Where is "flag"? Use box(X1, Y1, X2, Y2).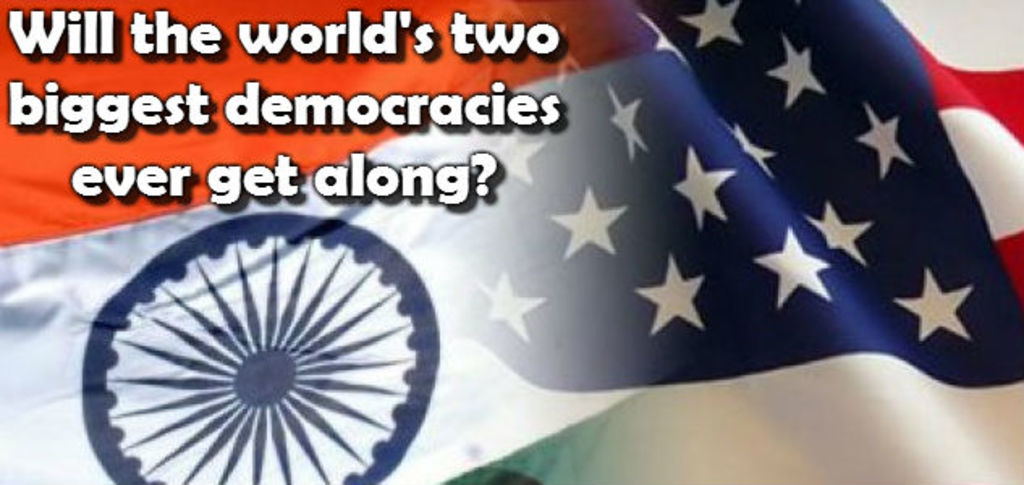
box(0, 0, 1022, 483).
